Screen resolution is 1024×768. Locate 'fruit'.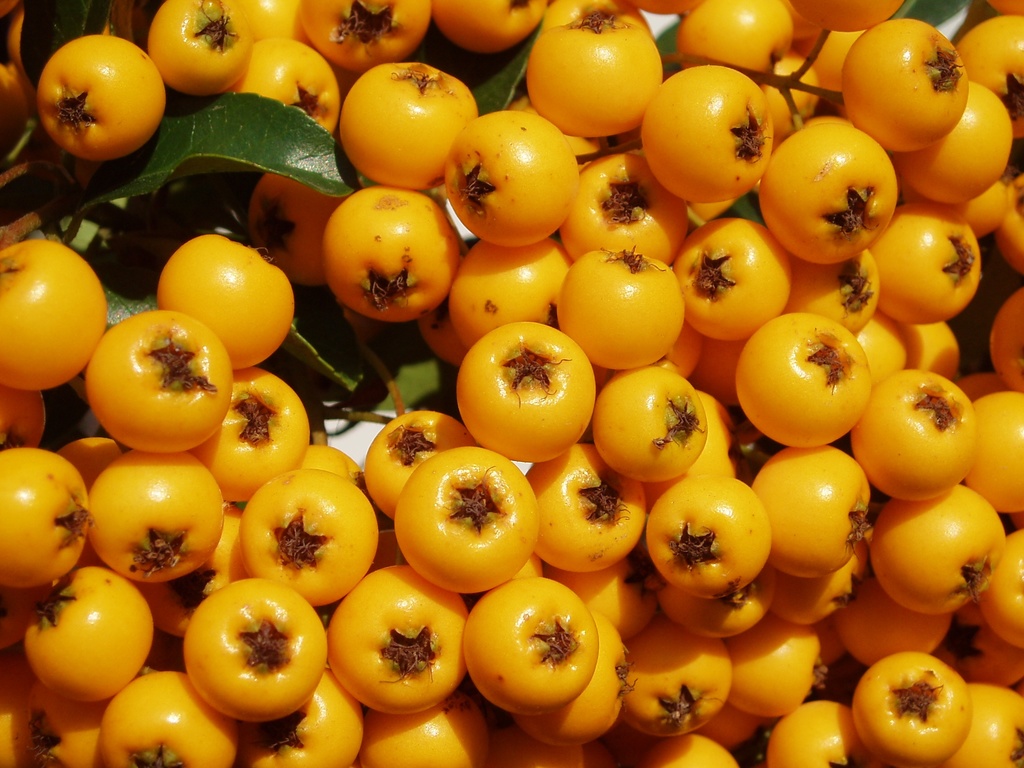
rect(17, 565, 149, 701).
